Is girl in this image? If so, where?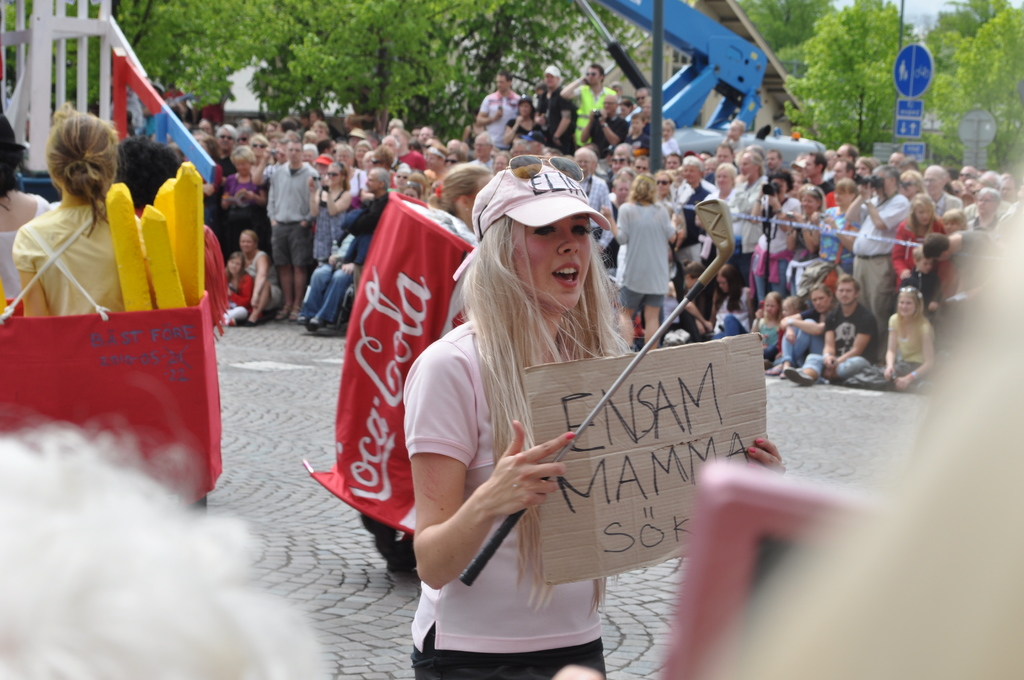
Yes, at BBox(403, 158, 785, 679).
